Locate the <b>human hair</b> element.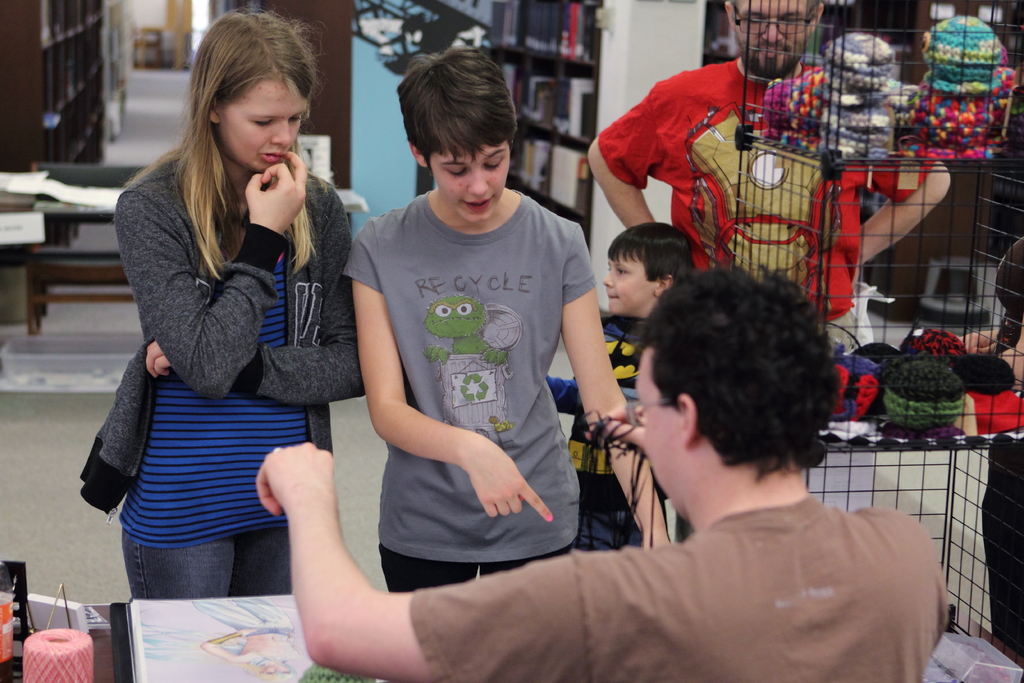
Element bbox: region(650, 259, 847, 511).
